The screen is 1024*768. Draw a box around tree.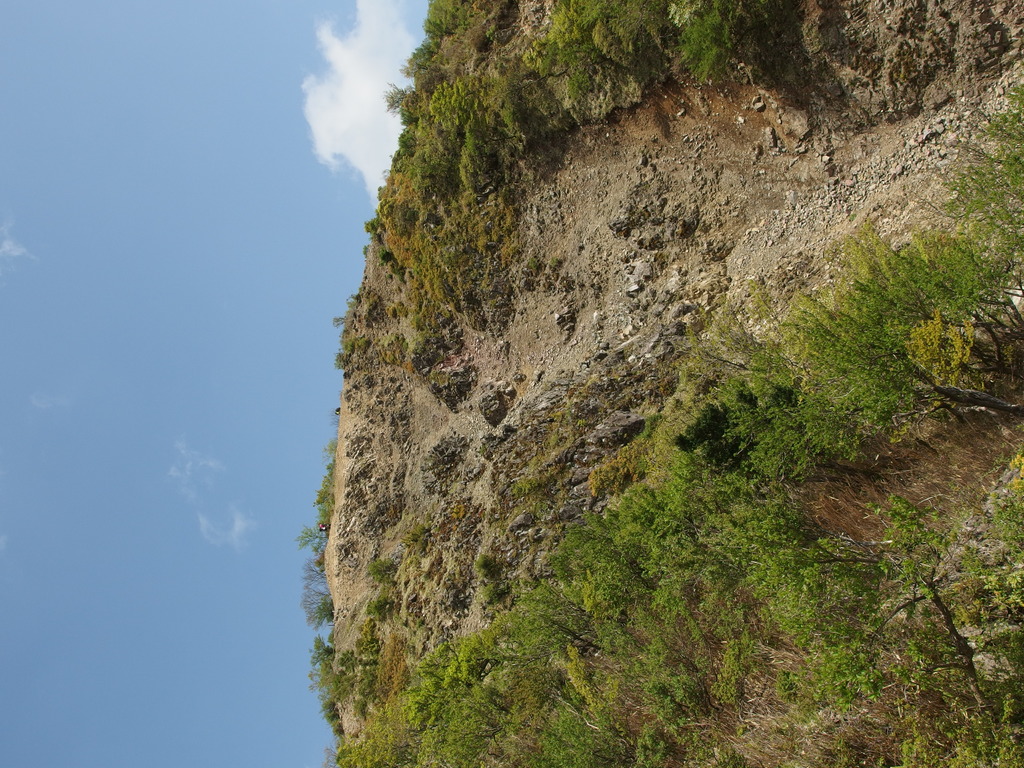
crop(666, 364, 876, 486).
